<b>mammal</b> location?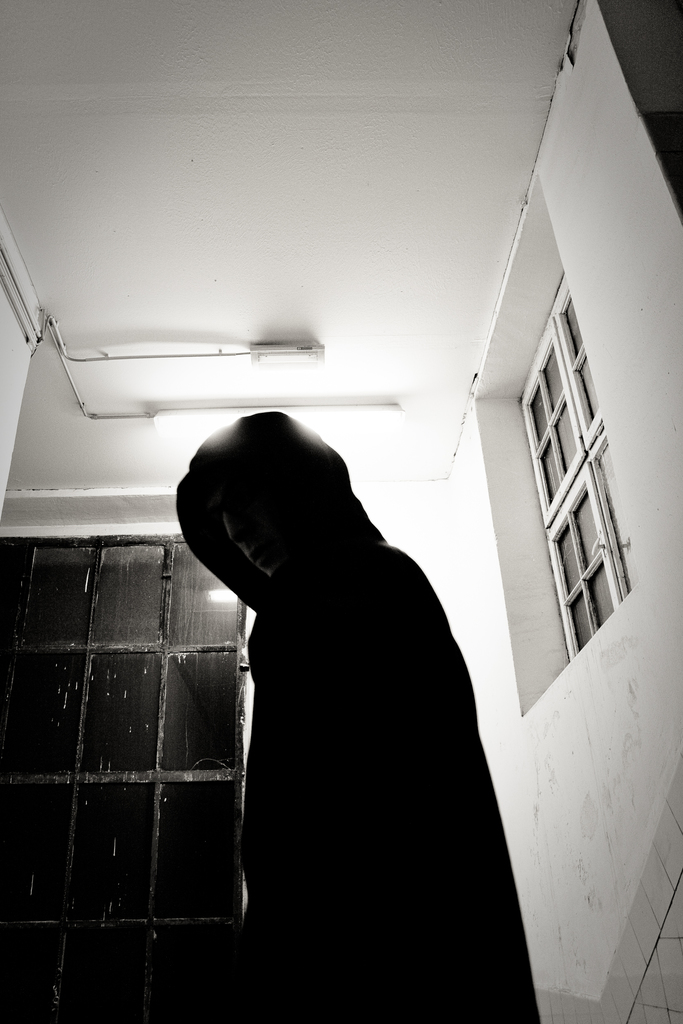
160:443:525:945
